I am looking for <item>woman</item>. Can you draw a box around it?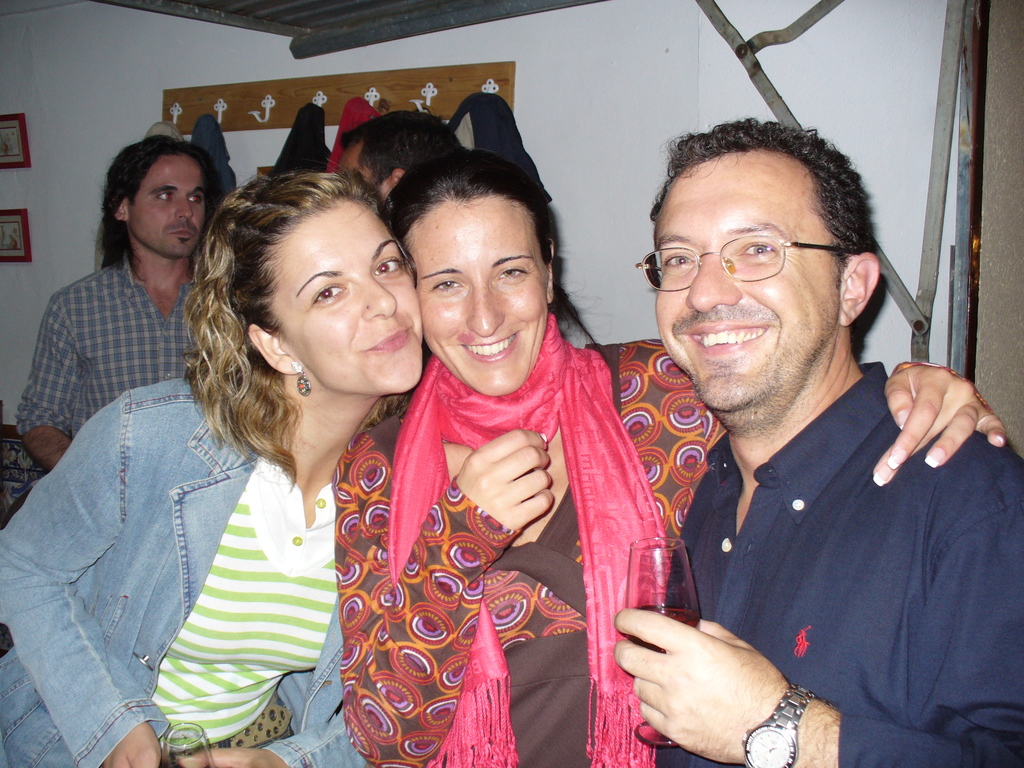
Sure, the bounding box is bbox=[0, 168, 427, 767].
